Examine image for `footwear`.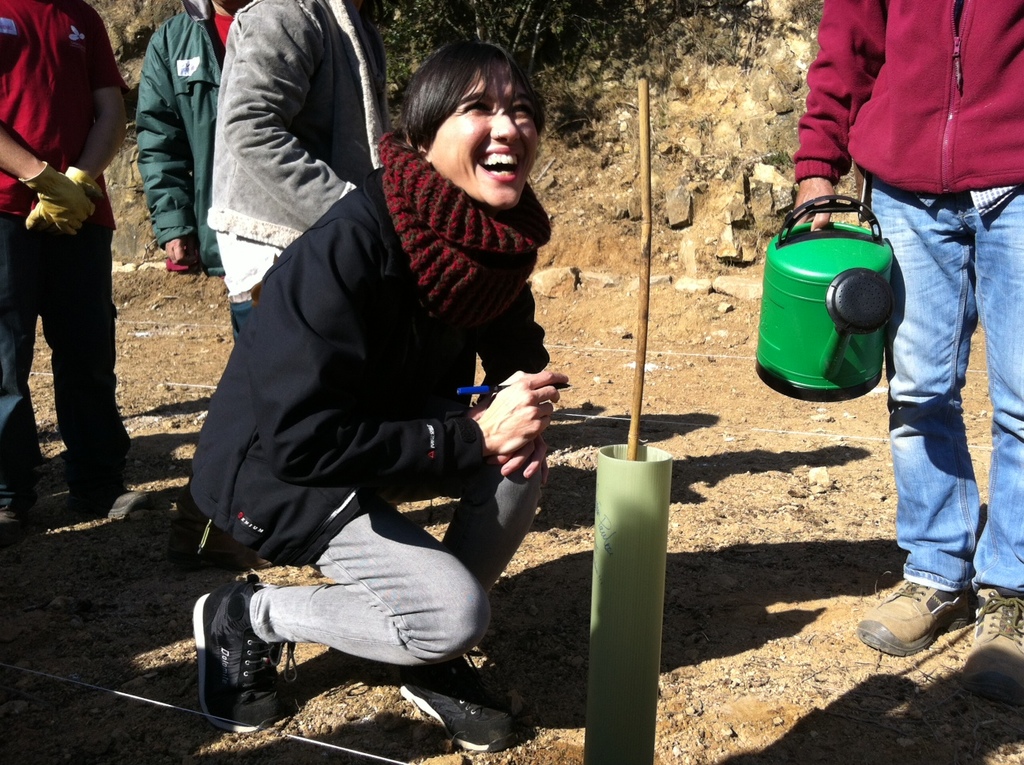
Examination result: bbox=[968, 583, 1023, 701].
